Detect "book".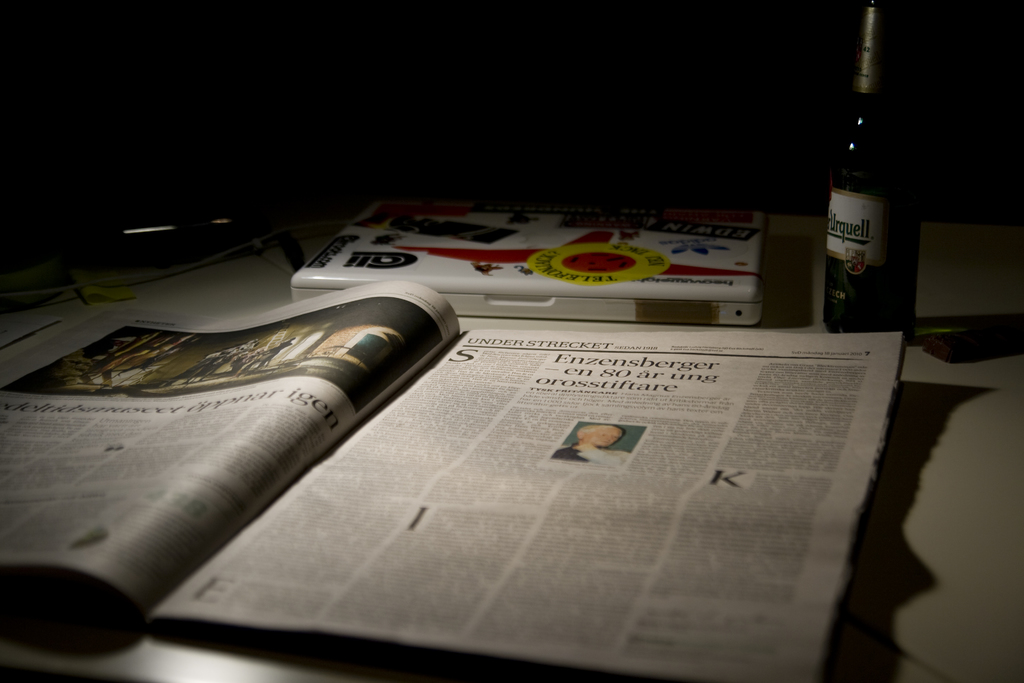
Detected at crop(0, 302, 909, 682).
